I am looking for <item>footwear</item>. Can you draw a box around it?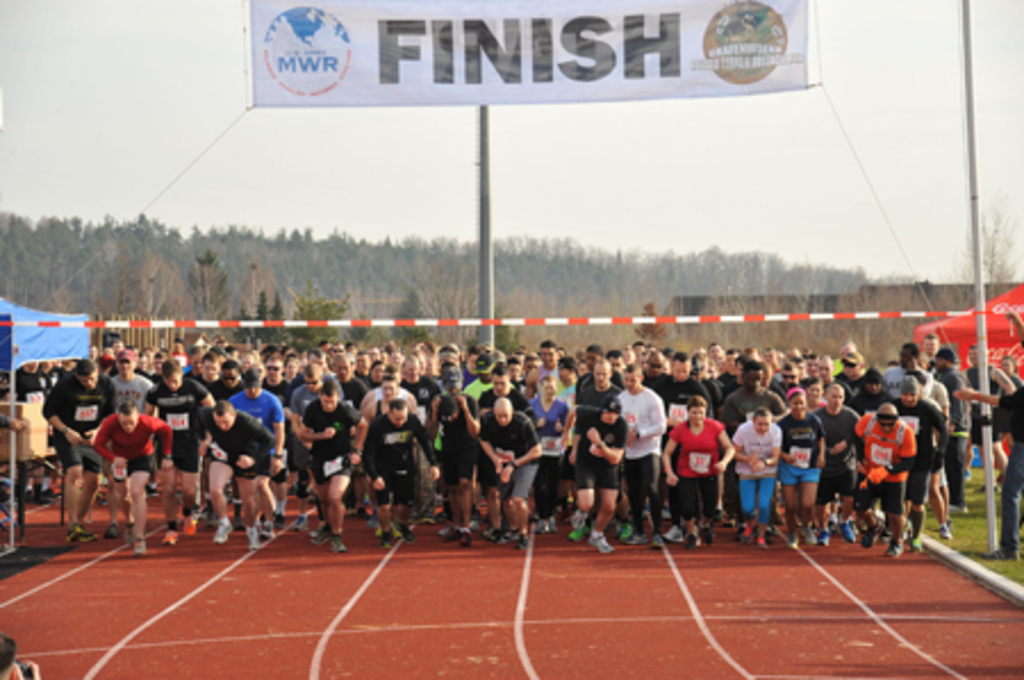
Sure, the bounding box is {"left": 182, "top": 512, "right": 203, "bottom": 530}.
